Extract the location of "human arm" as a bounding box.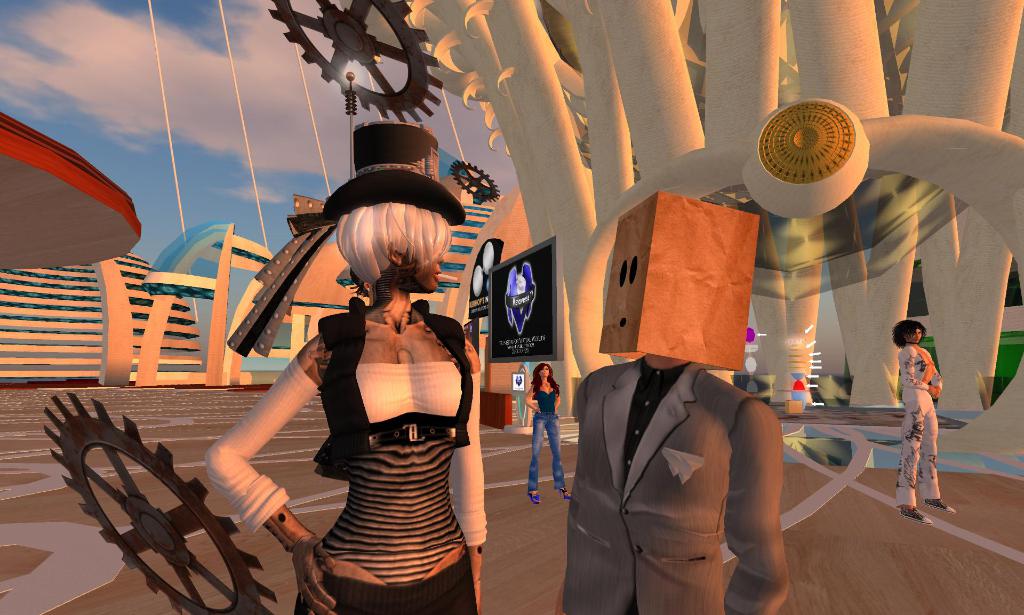
{"x1": 189, "y1": 336, "x2": 368, "y2": 614}.
